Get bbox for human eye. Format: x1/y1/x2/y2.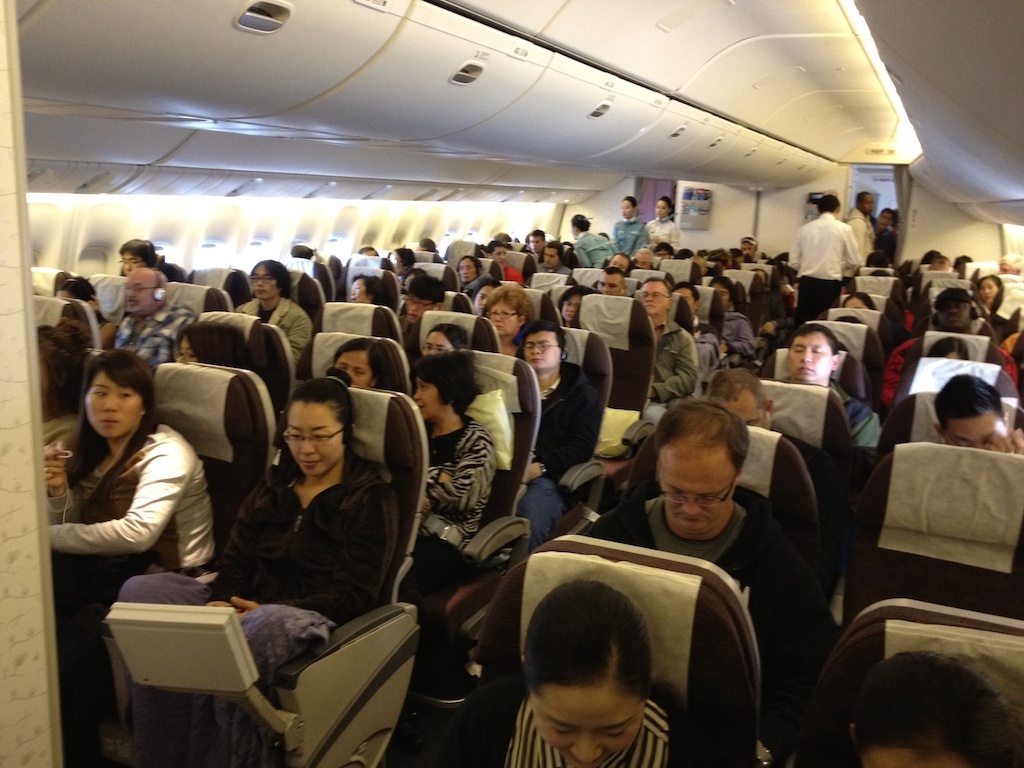
317/432/329/442.
